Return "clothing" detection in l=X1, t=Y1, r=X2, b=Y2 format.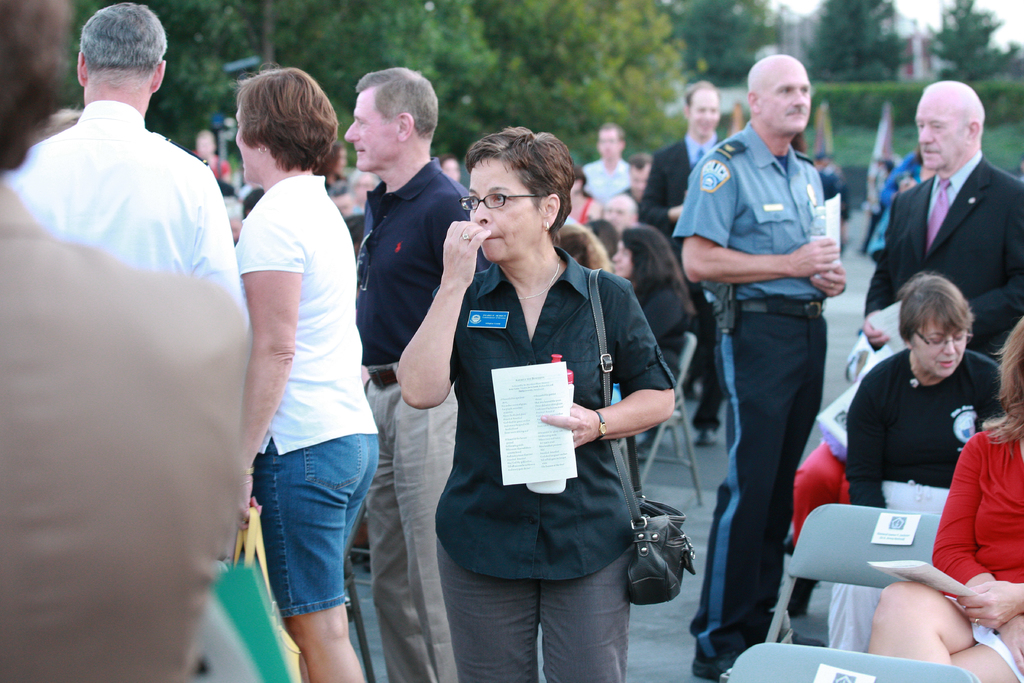
l=922, t=429, r=1023, b=611.
